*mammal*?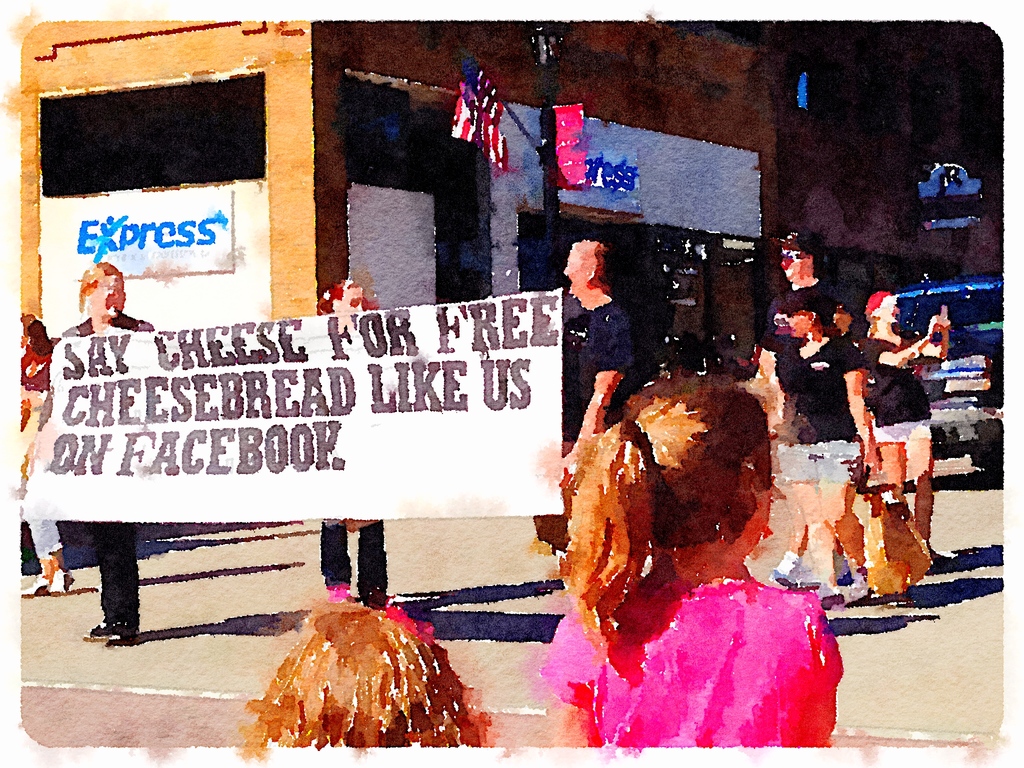
(left=551, top=234, right=646, bottom=492)
